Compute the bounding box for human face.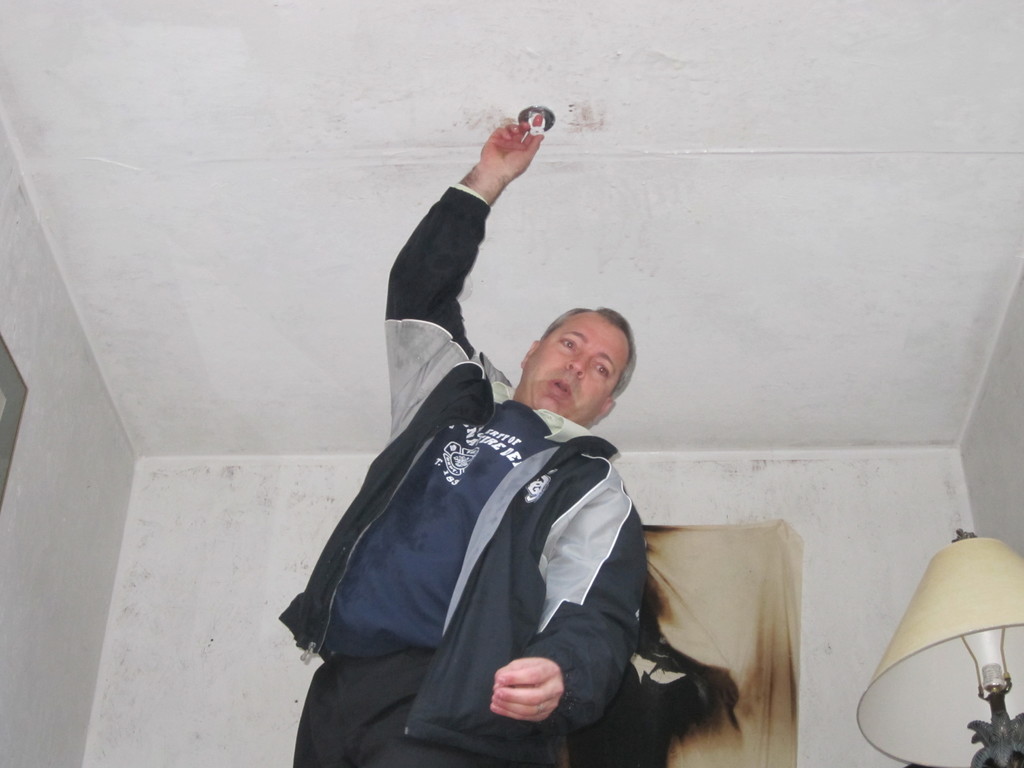
bbox=[531, 311, 634, 419].
